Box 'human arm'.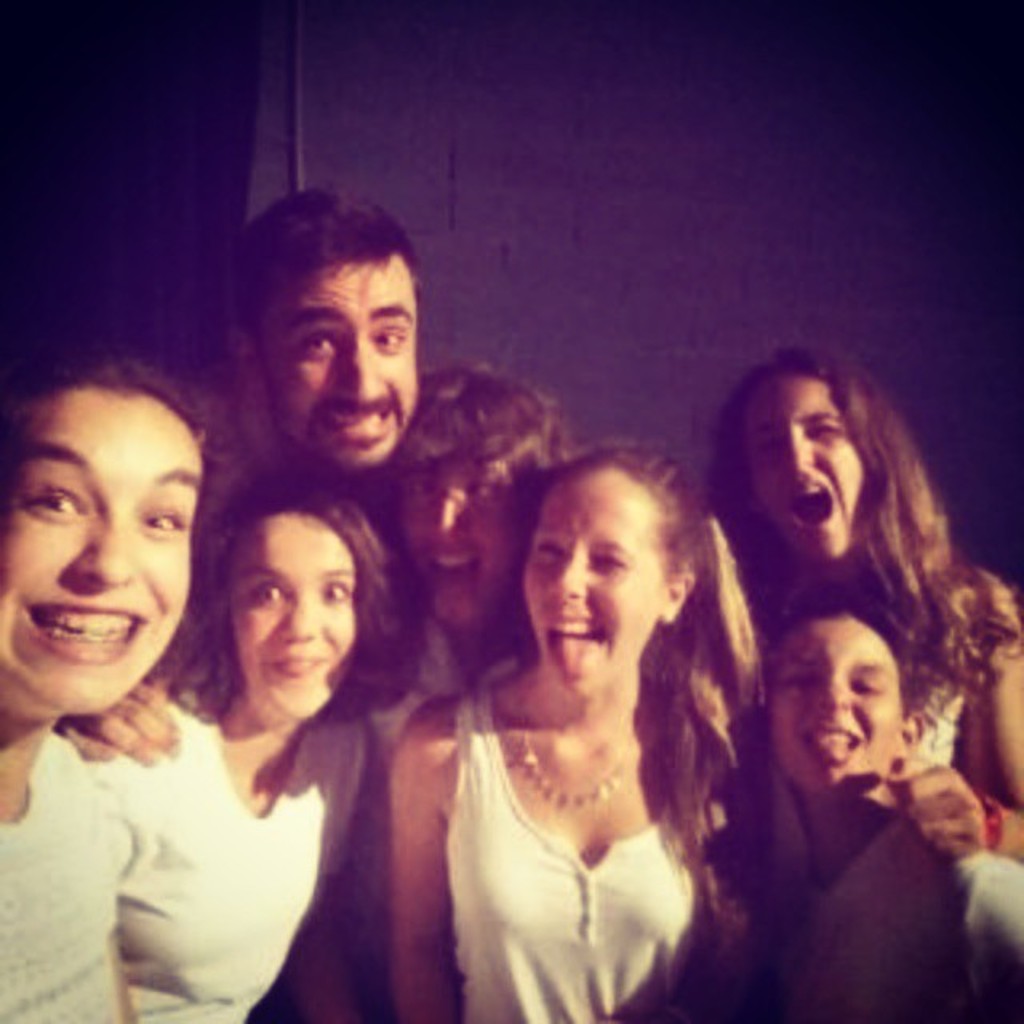
x1=888 y1=589 x2=1019 y2=859.
